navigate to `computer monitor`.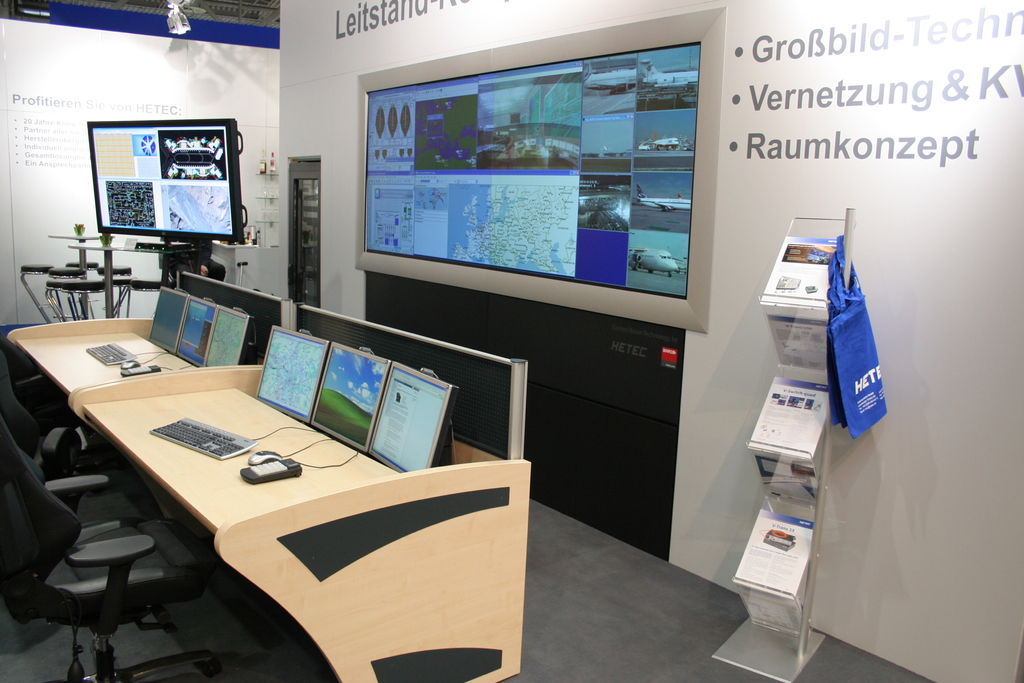
Navigation target: (81, 115, 244, 245).
